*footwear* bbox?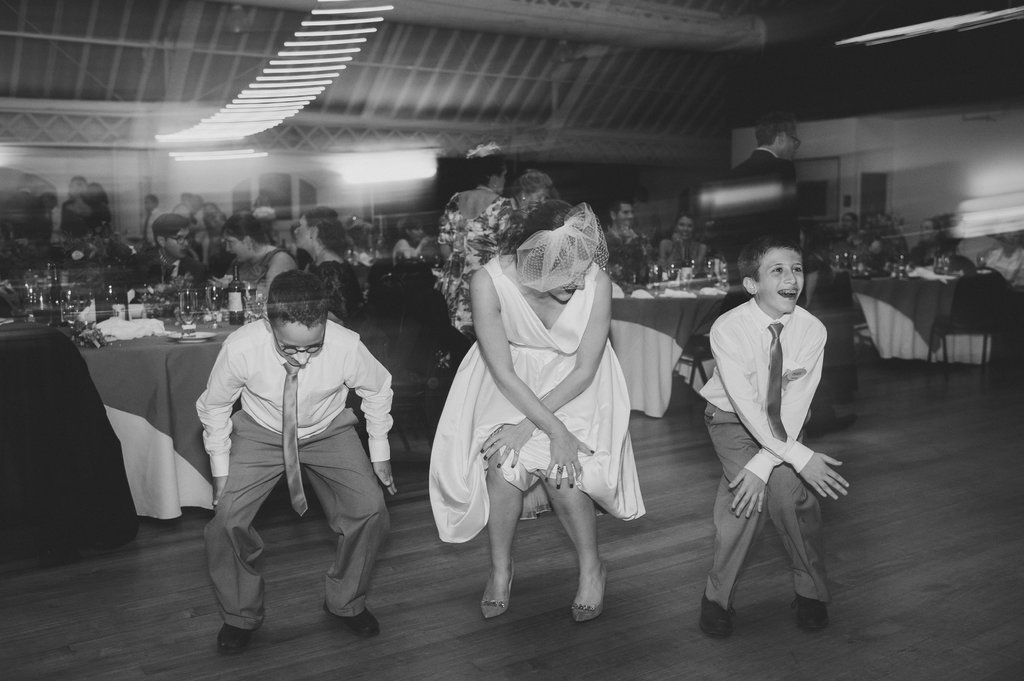
799,597,828,630
